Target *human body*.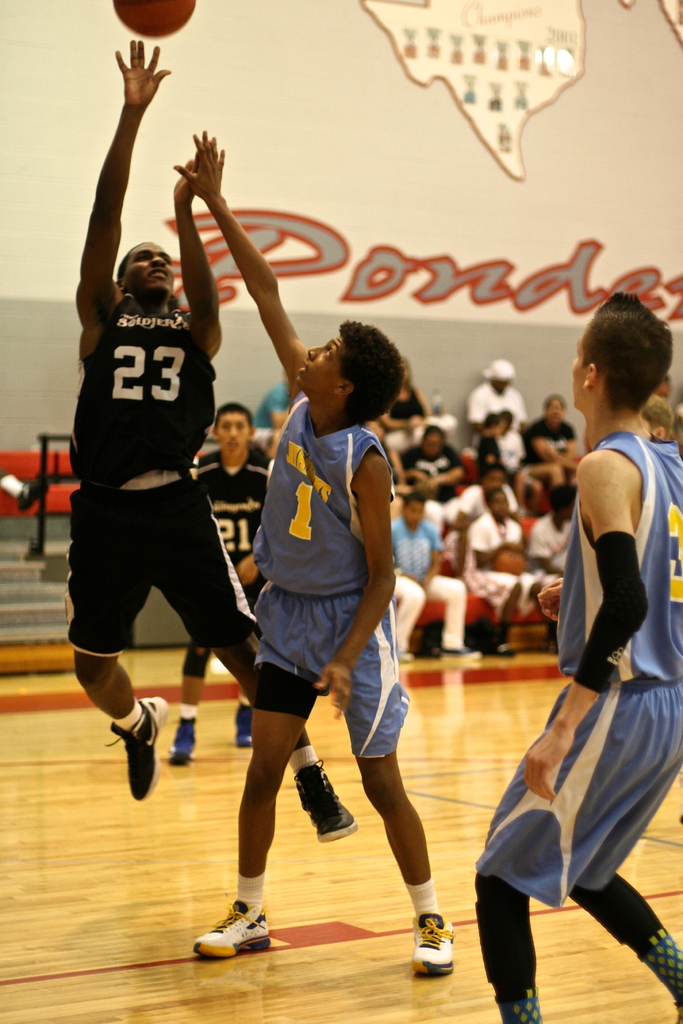
Target region: 400/416/482/509.
